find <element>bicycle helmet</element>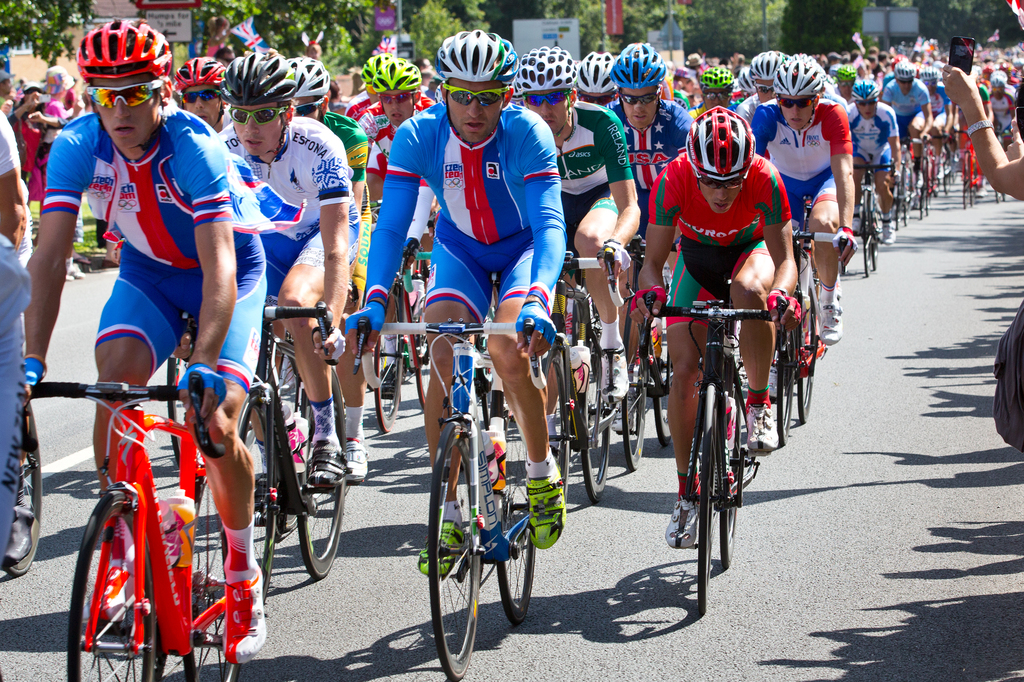
<box>700,68,732,92</box>
